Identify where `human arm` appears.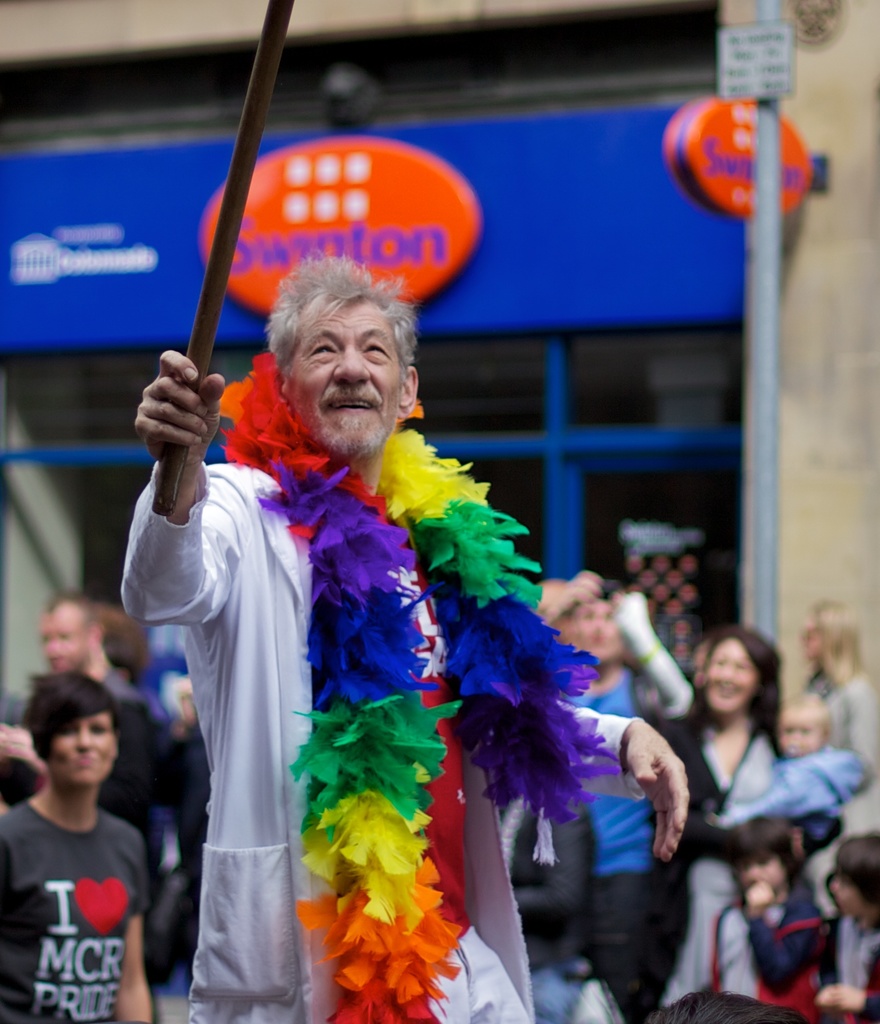
Appears at 532:572:604:626.
